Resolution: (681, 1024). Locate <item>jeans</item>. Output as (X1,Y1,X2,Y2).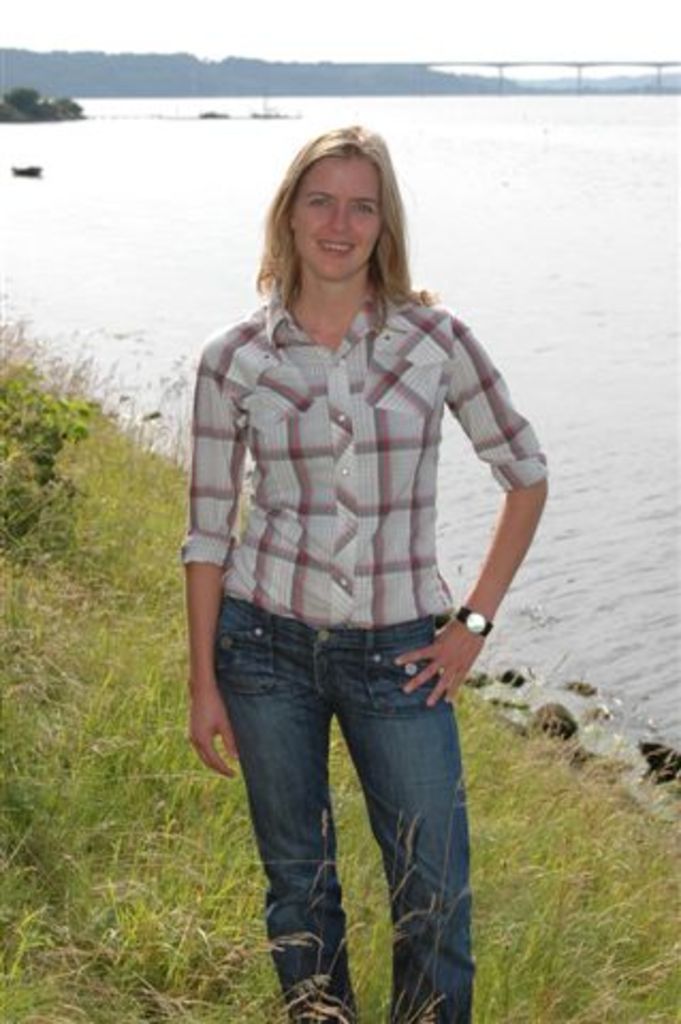
(216,619,472,1022).
